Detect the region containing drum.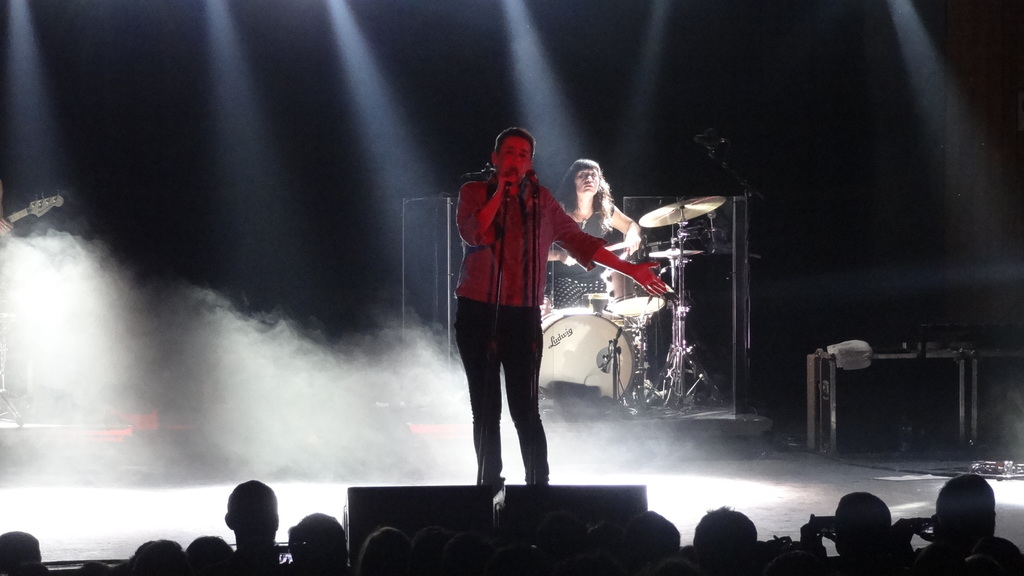
bbox(602, 261, 664, 314).
